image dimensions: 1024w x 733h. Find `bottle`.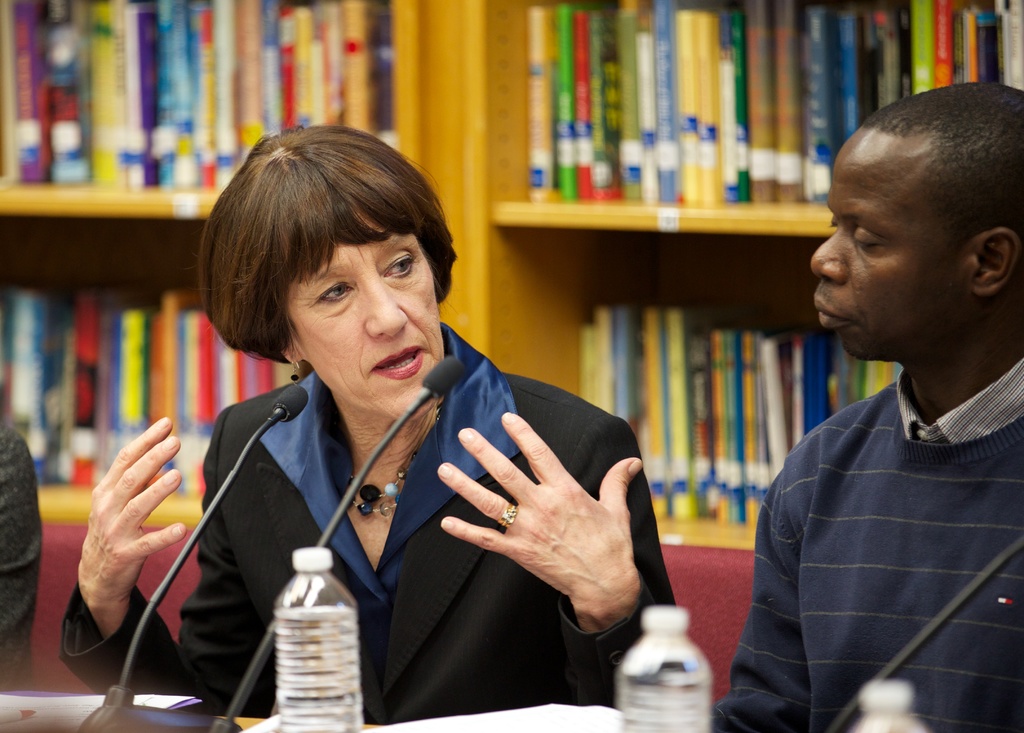
left=618, top=604, right=719, bottom=732.
